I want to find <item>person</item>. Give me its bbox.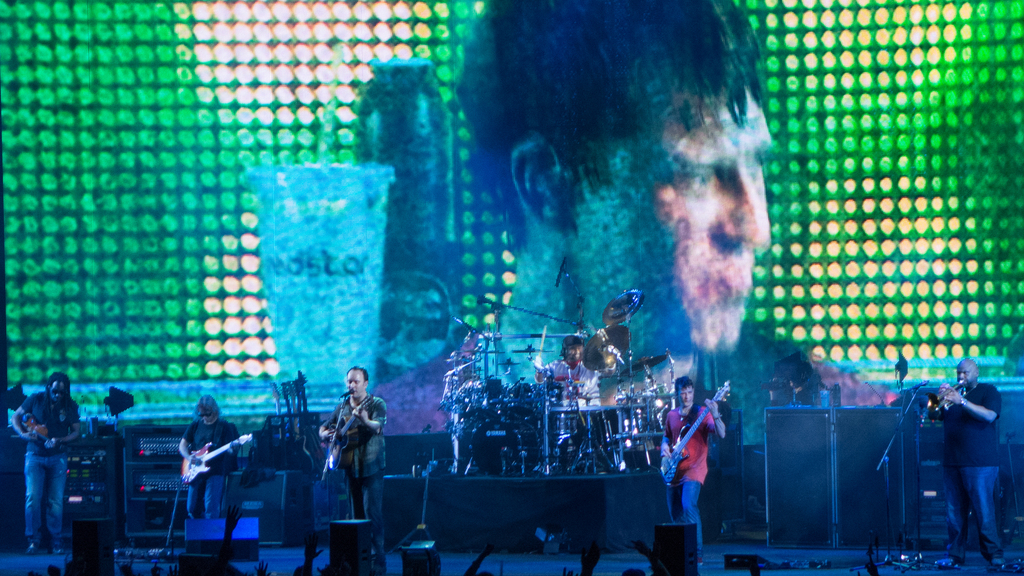
bbox=(530, 337, 610, 413).
